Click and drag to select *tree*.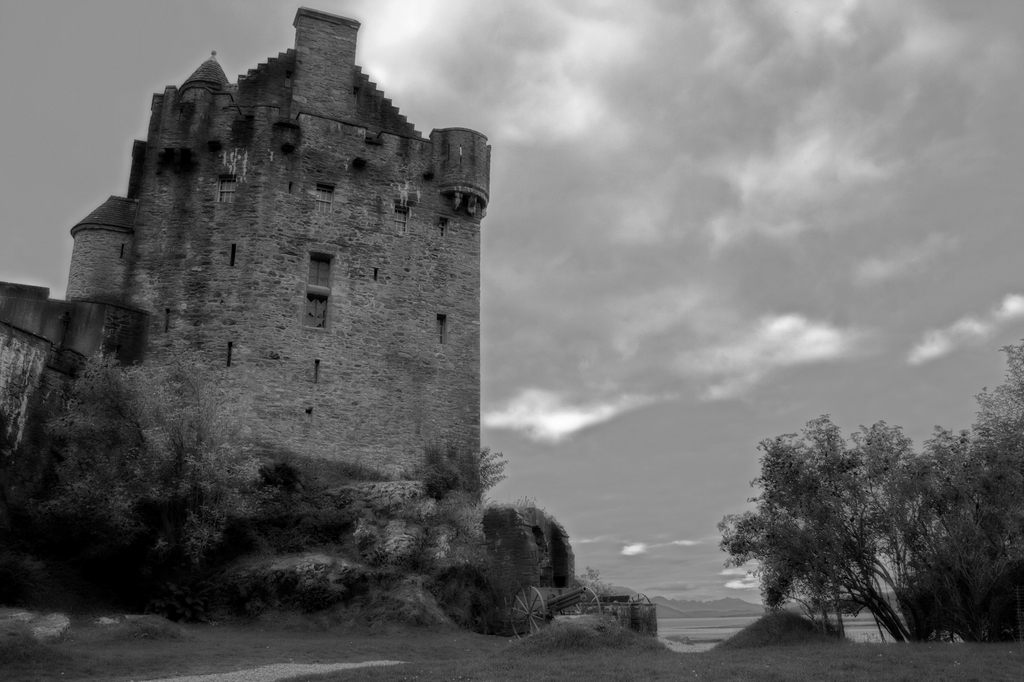
Selection: {"x1": 406, "y1": 426, "x2": 513, "y2": 509}.
